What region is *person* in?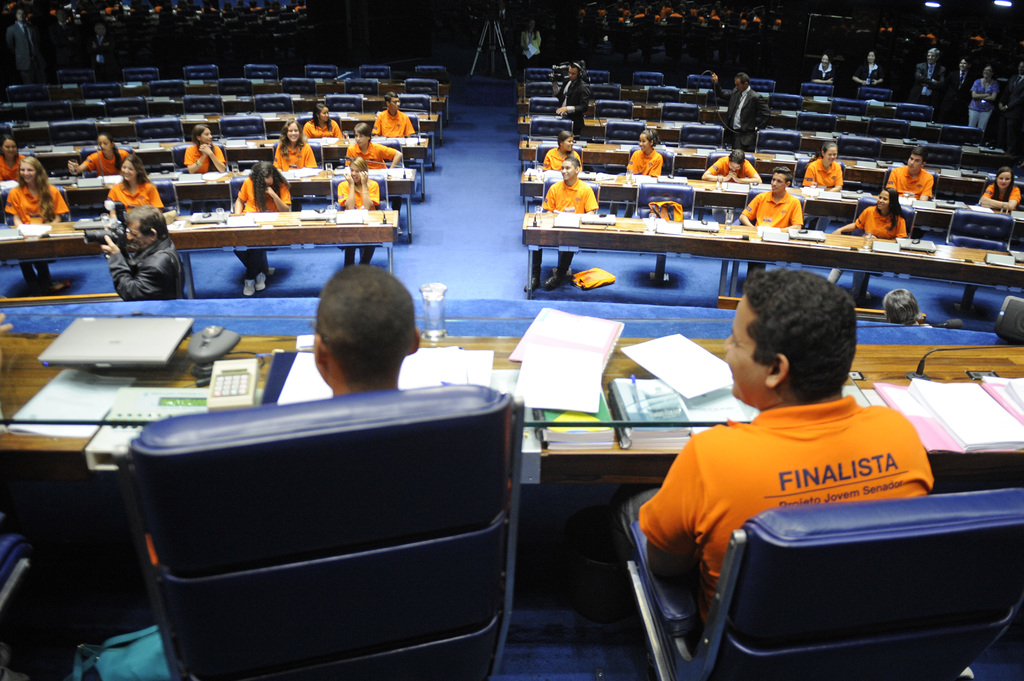
Rect(996, 60, 1023, 132).
